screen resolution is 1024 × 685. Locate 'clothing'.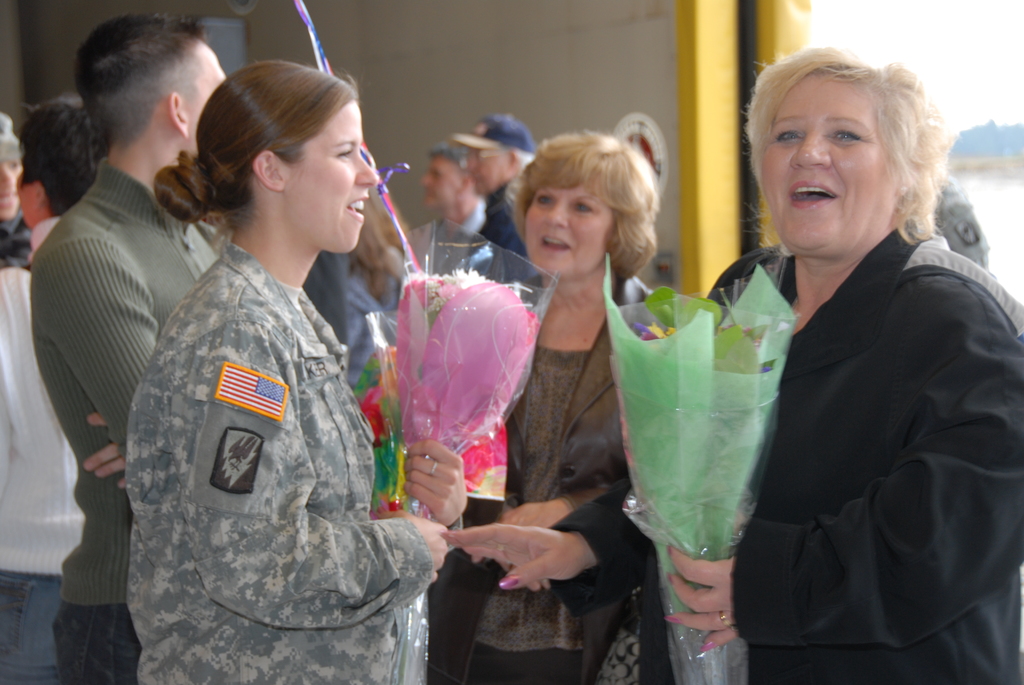
box=[422, 260, 683, 684].
